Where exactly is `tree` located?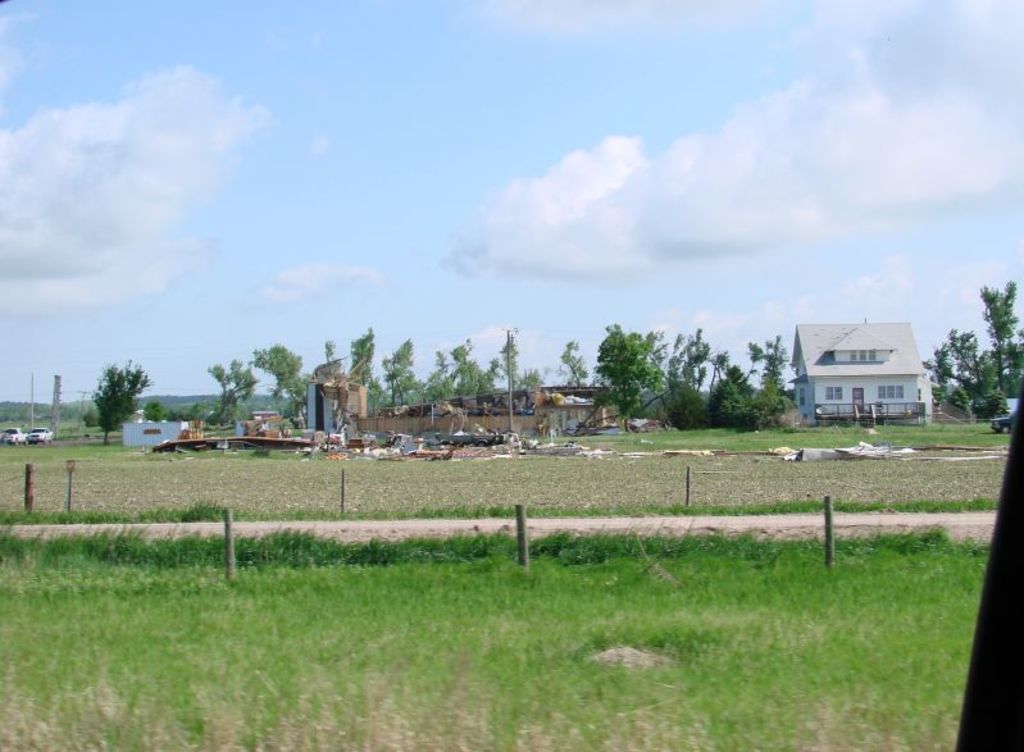
Its bounding box is region(665, 325, 714, 395).
